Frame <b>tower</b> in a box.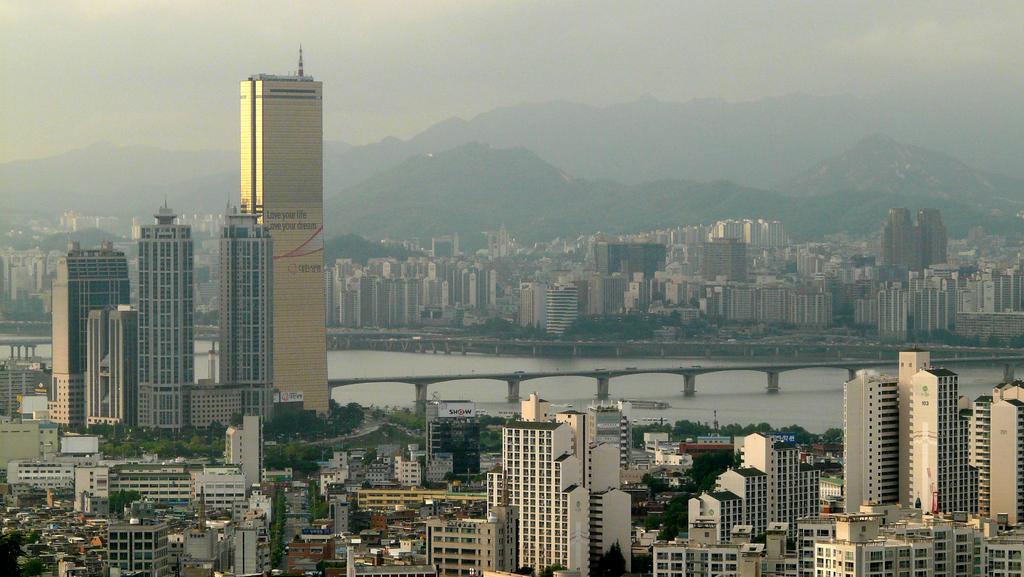
rect(903, 349, 978, 522).
